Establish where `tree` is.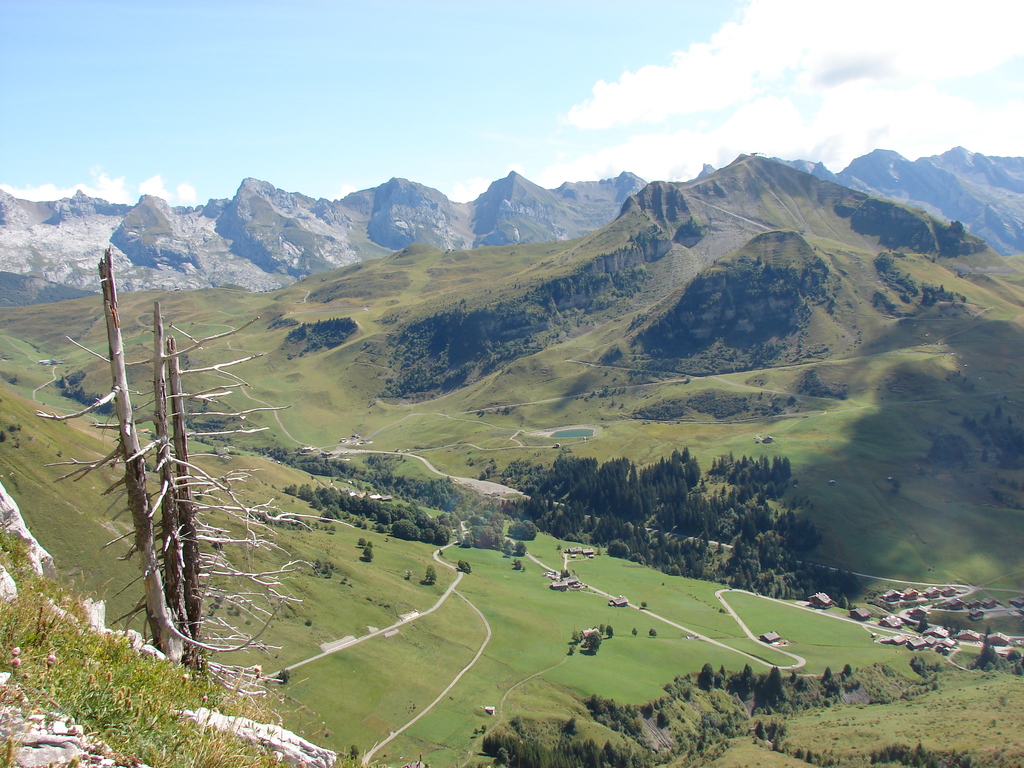
Established at box=[586, 628, 606, 655].
